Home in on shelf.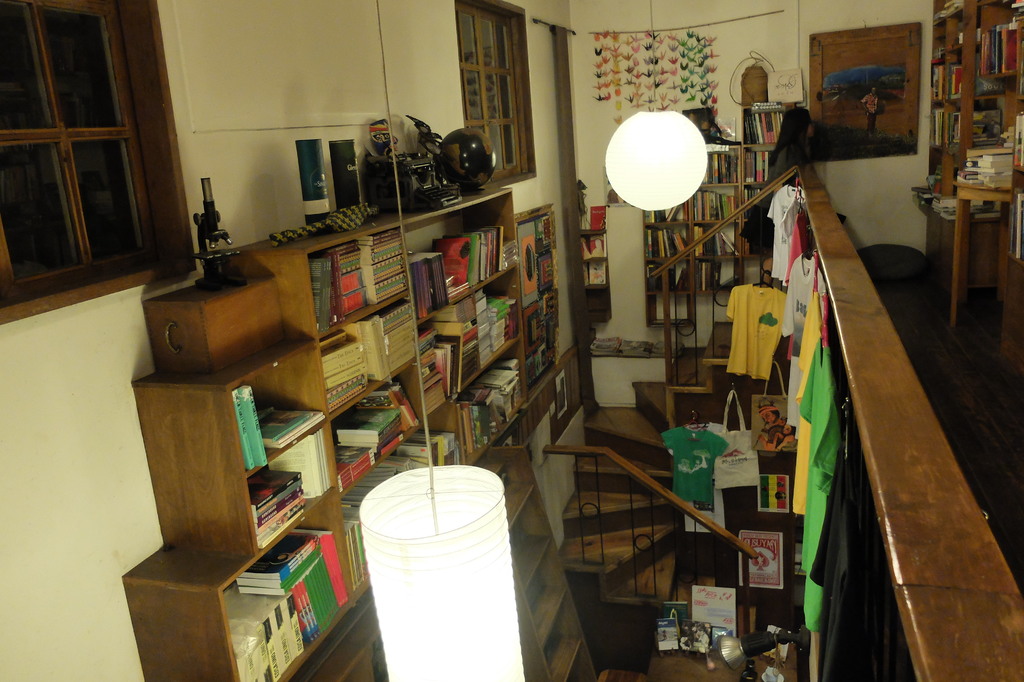
Homed in at (x1=642, y1=198, x2=698, y2=327).
